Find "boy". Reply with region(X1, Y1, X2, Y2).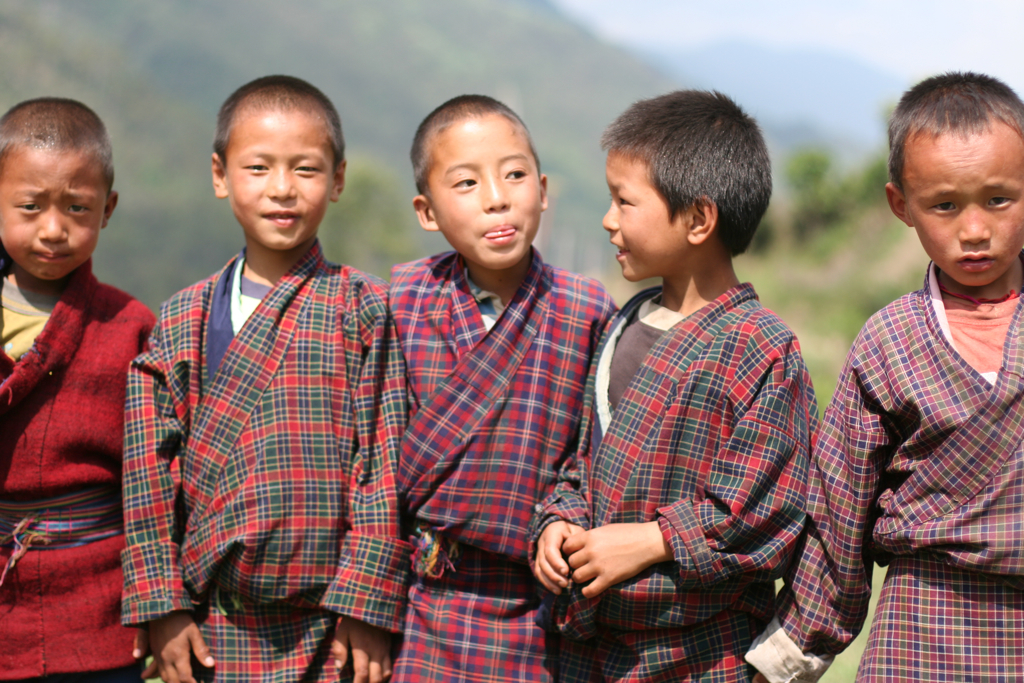
region(800, 56, 1023, 663).
